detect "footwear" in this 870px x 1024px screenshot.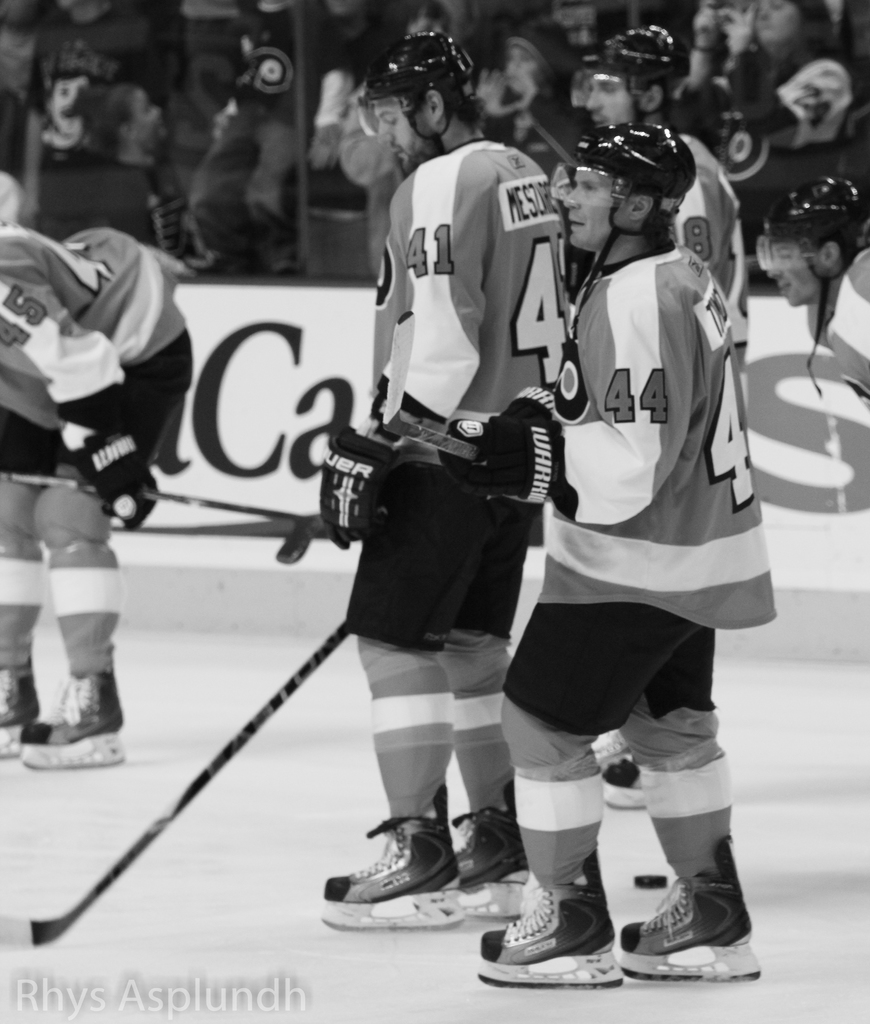
Detection: x1=587 y1=727 x2=645 y2=810.
